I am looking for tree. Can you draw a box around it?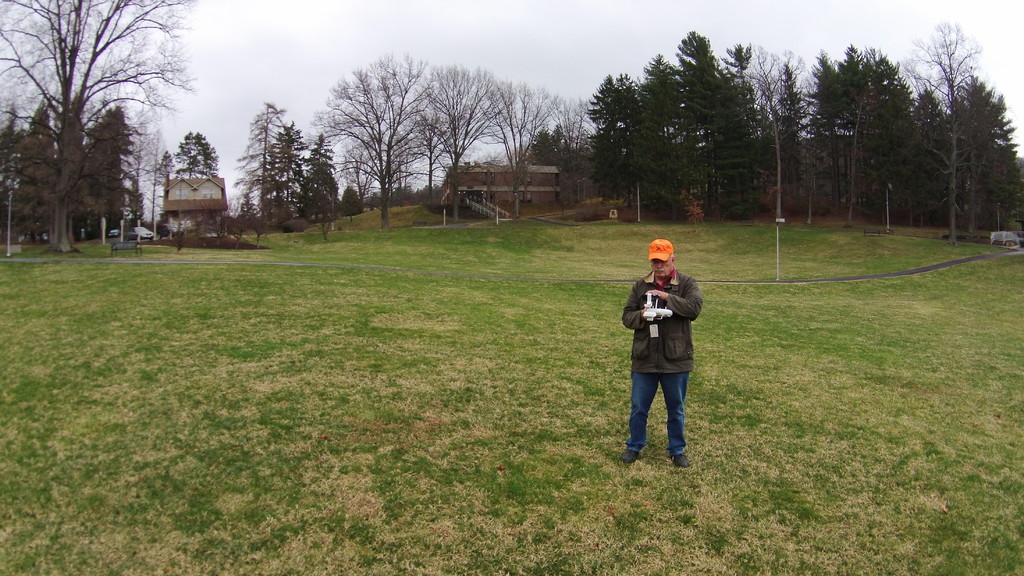
Sure, the bounding box is {"x1": 620, "y1": 73, "x2": 636, "y2": 127}.
